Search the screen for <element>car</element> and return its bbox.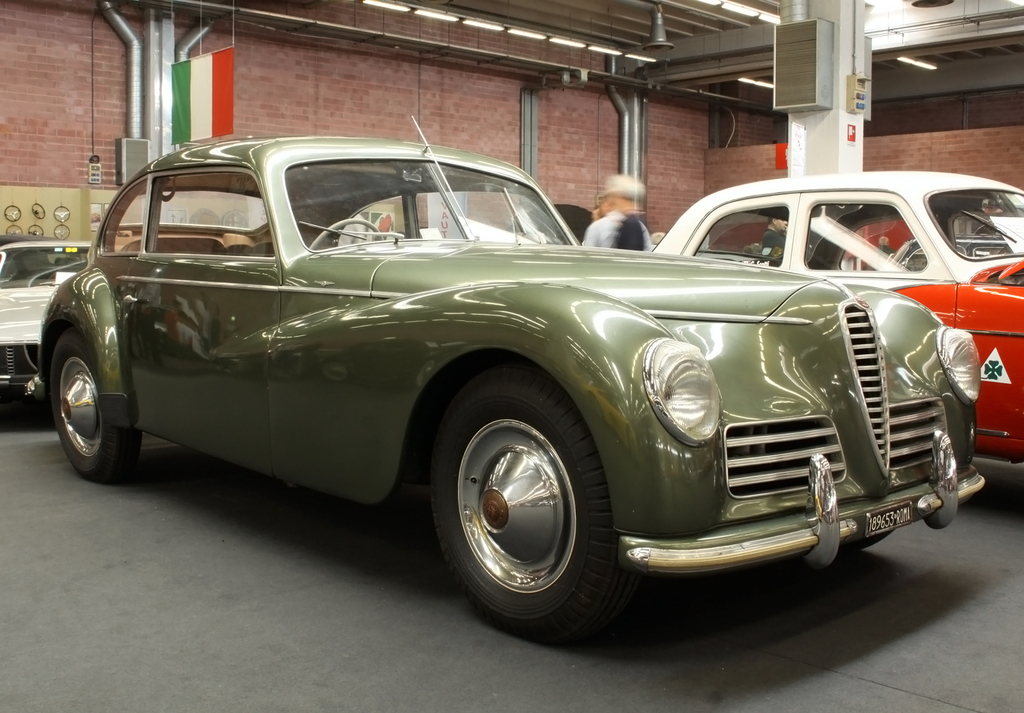
Found: [652, 170, 1023, 460].
